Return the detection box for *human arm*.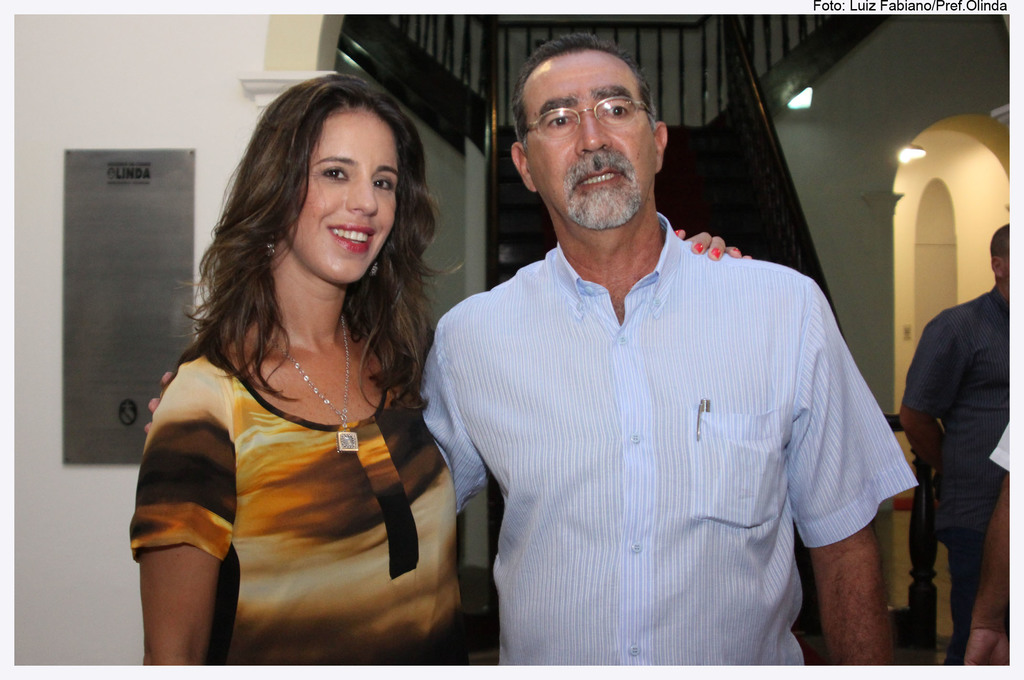
detection(672, 219, 760, 264).
